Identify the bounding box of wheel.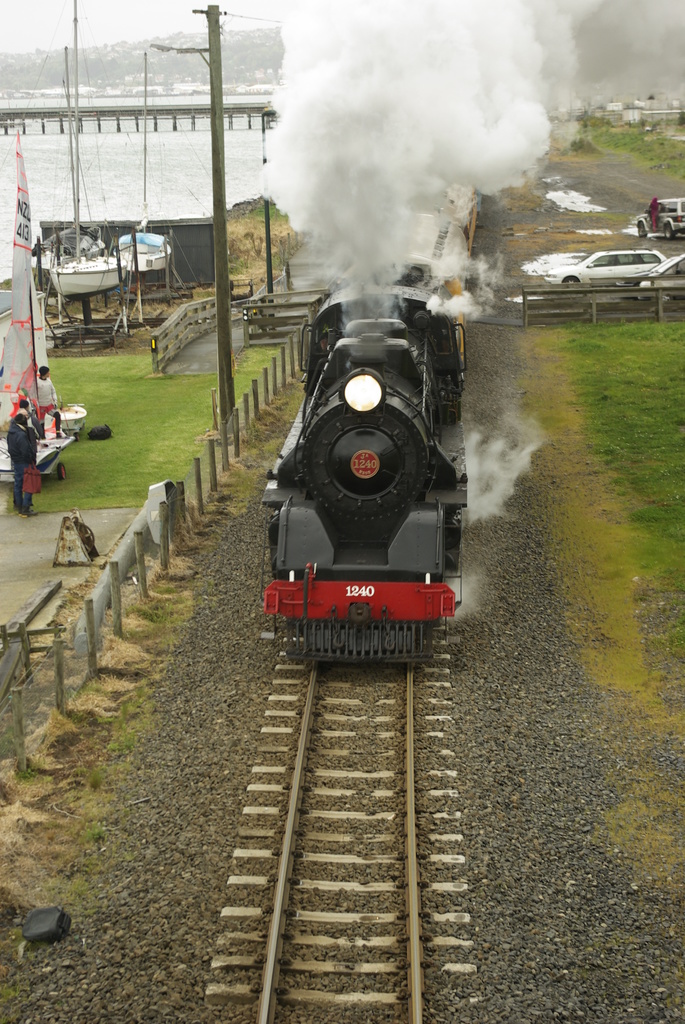
locate(562, 275, 579, 285).
